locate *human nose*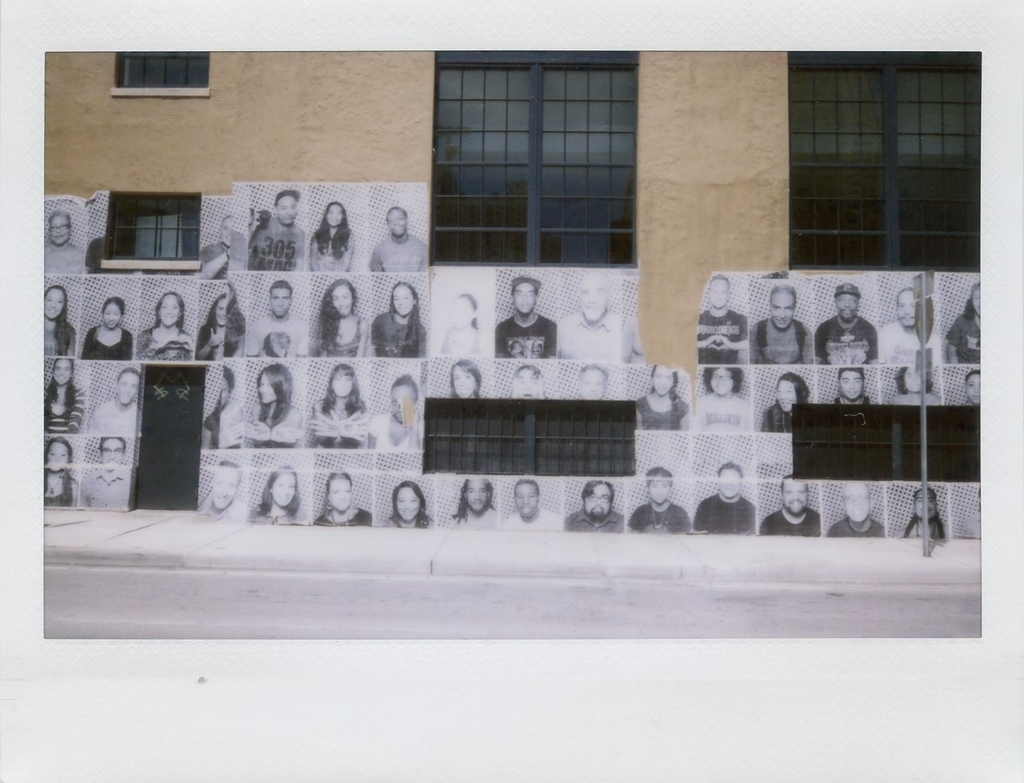
left=54, top=227, right=61, bottom=235
